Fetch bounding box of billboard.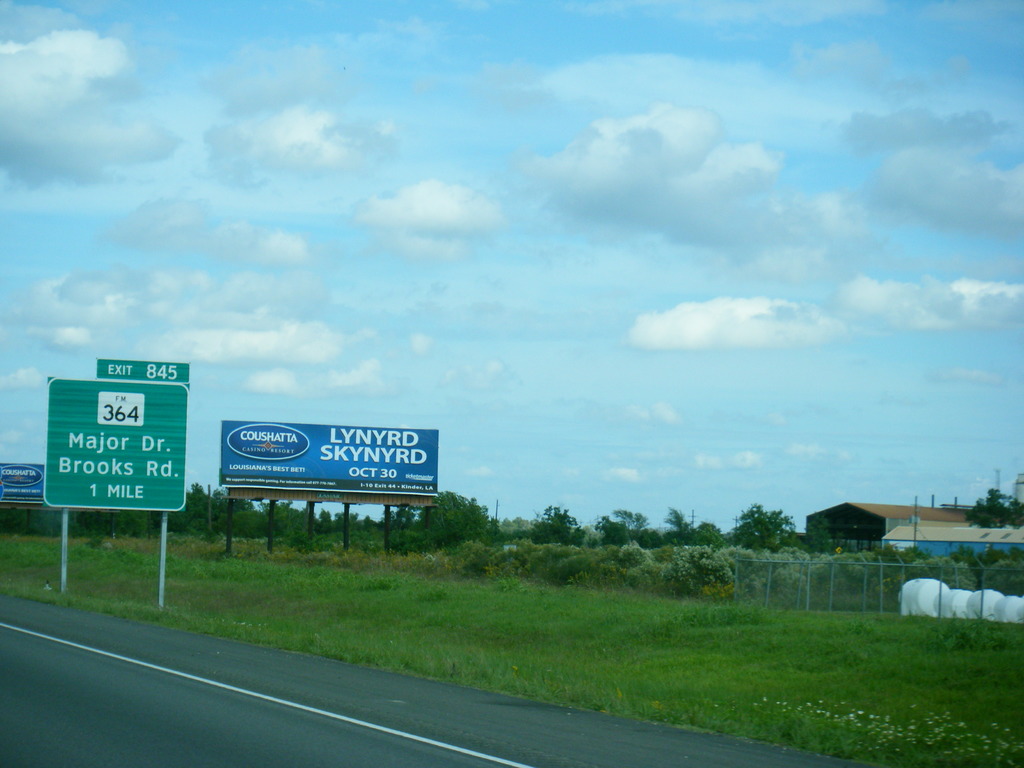
Bbox: bbox=[224, 417, 441, 494].
